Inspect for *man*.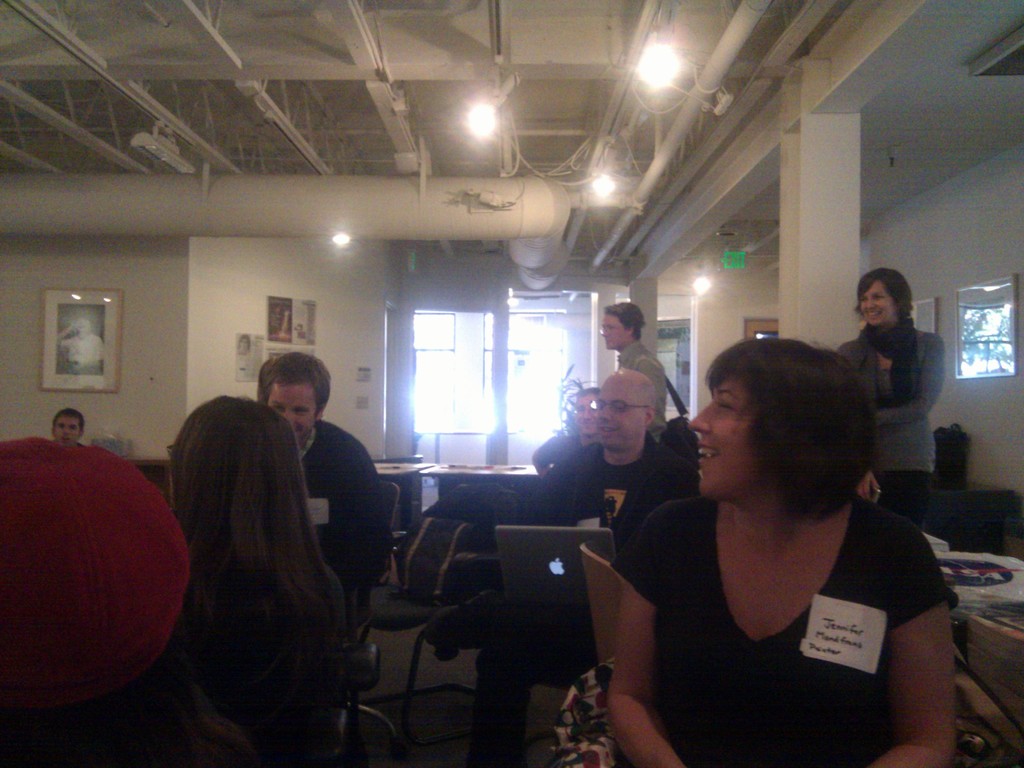
Inspection: 253 343 406 645.
